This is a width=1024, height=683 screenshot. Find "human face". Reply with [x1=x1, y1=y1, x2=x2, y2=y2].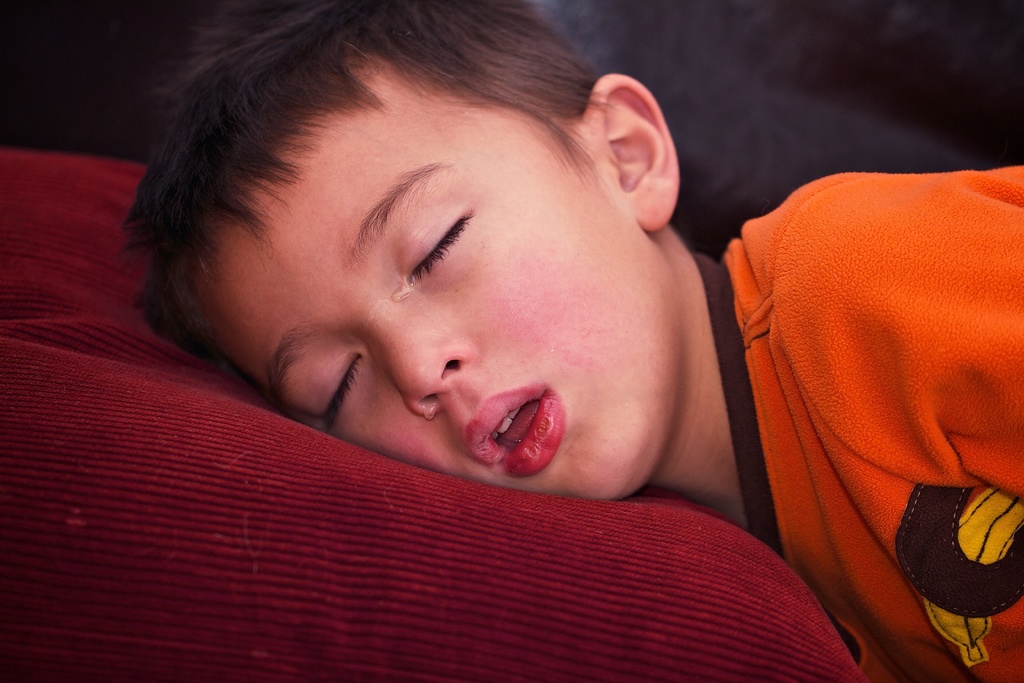
[x1=203, y1=79, x2=673, y2=495].
